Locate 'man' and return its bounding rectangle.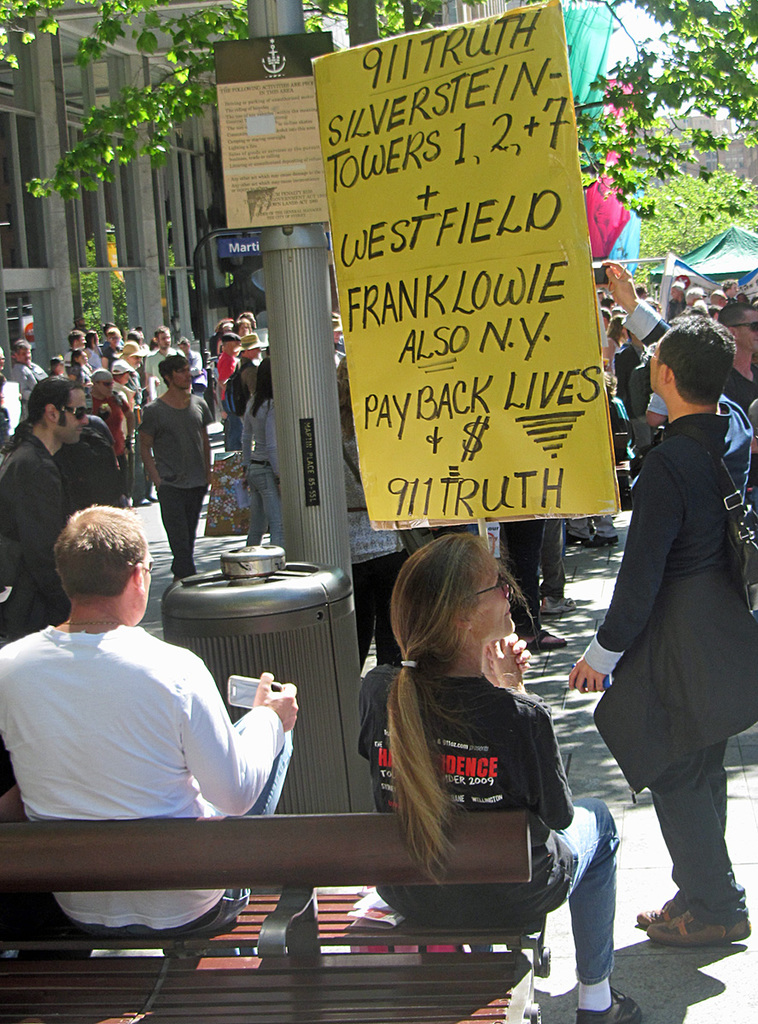
x1=0 y1=505 x2=298 y2=944.
